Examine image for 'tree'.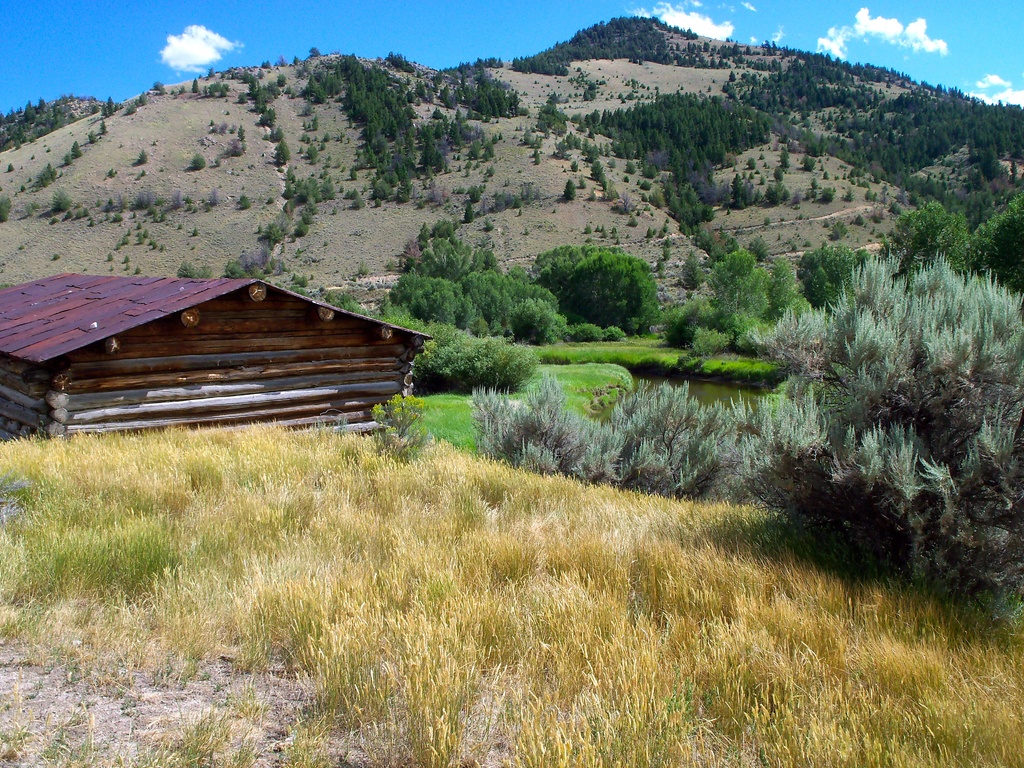
Examination result: {"x1": 625, "y1": 216, "x2": 637, "y2": 229}.
